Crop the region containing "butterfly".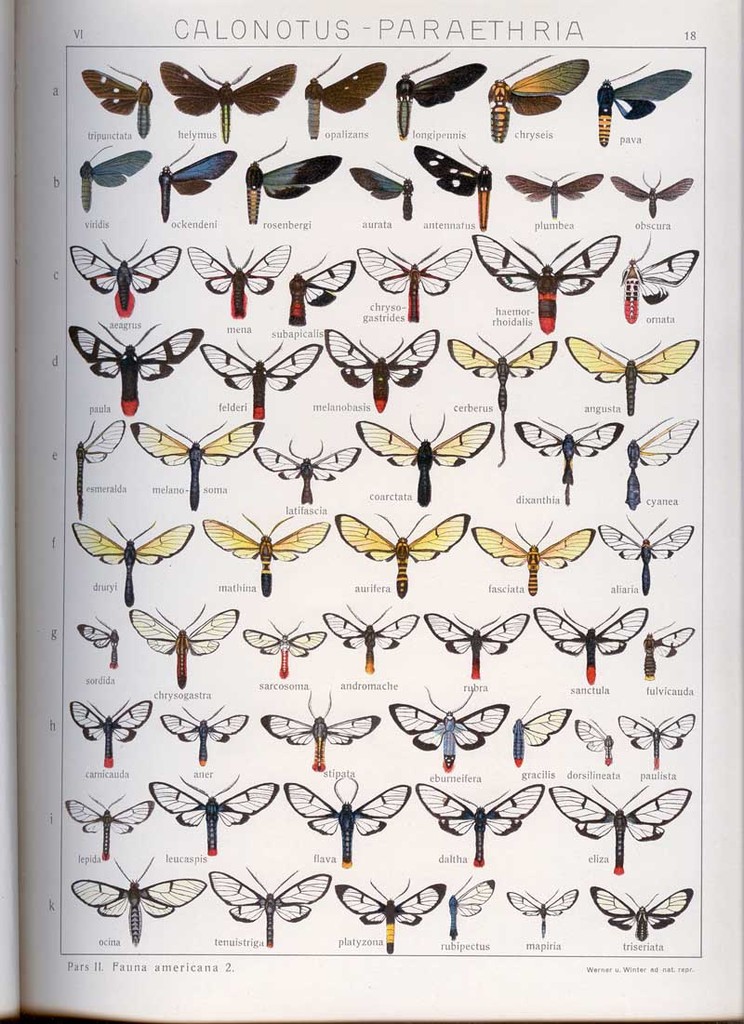
Crop region: <bbox>70, 326, 199, 420</bbox>.
